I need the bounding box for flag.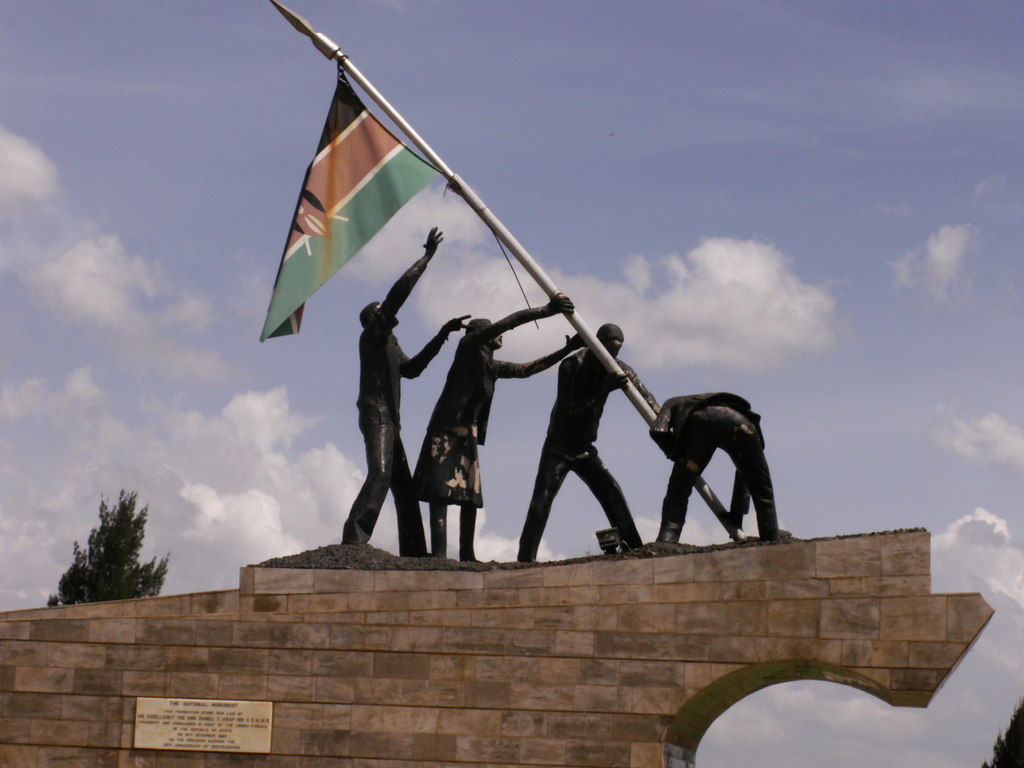
Here it is: bbox=[248, 53, 426, 363].
